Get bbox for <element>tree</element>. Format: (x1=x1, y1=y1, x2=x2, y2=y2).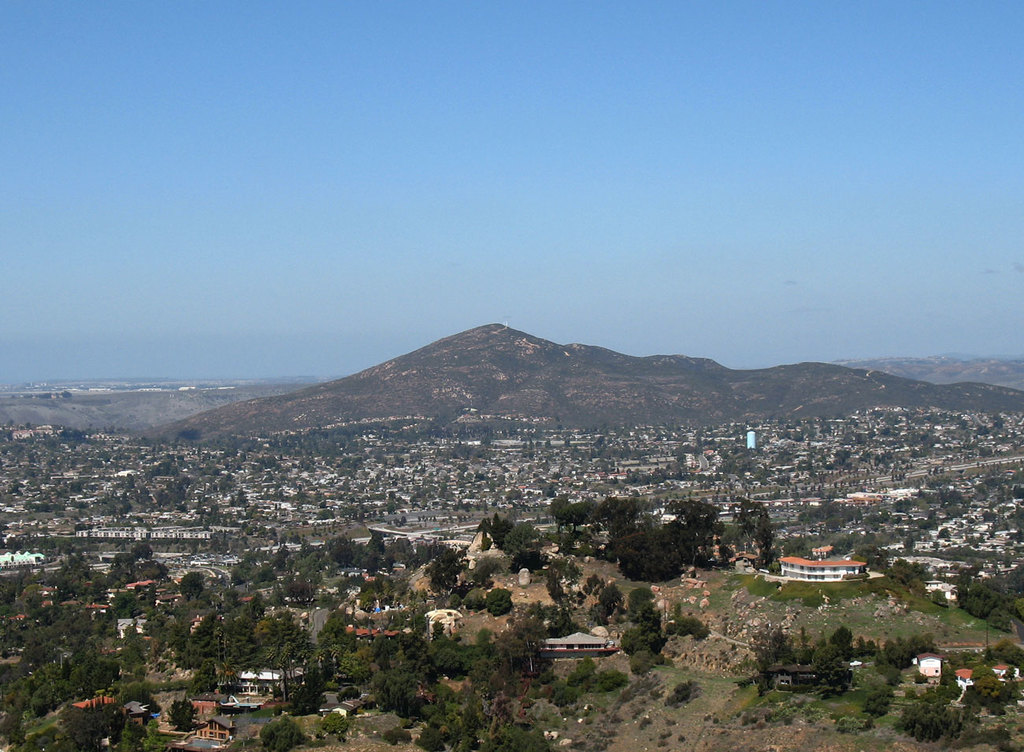
(x1=478, y1=517, x2=546, y2=551).
